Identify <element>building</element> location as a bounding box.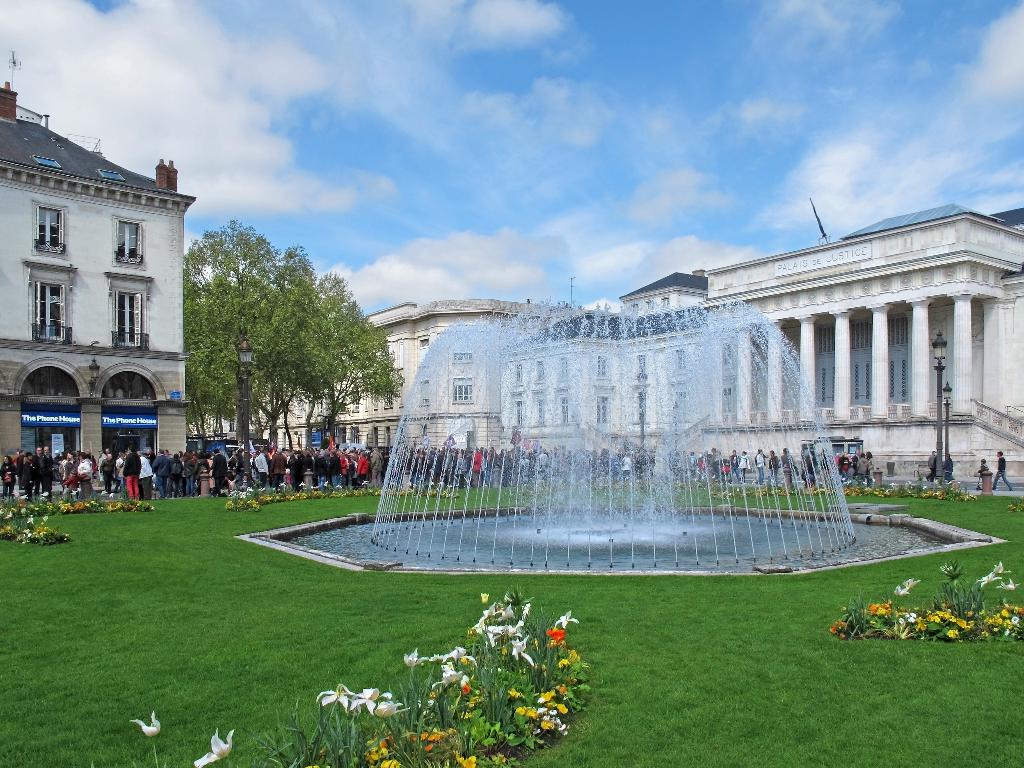
207, 196, 1023, 483.
